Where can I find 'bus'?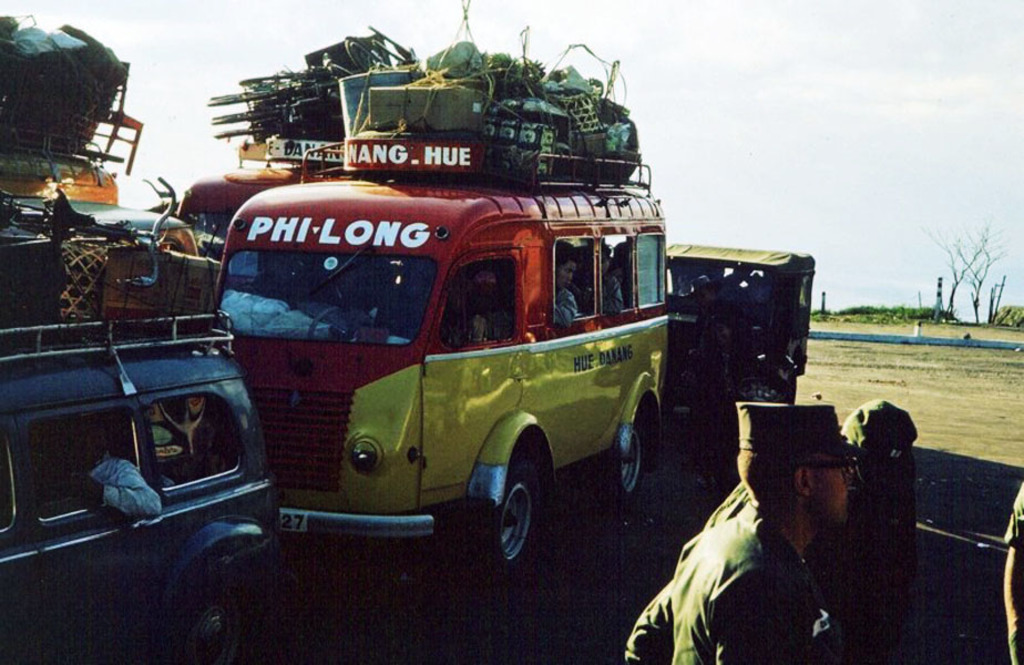
You can find it at 0 129 119 198.
